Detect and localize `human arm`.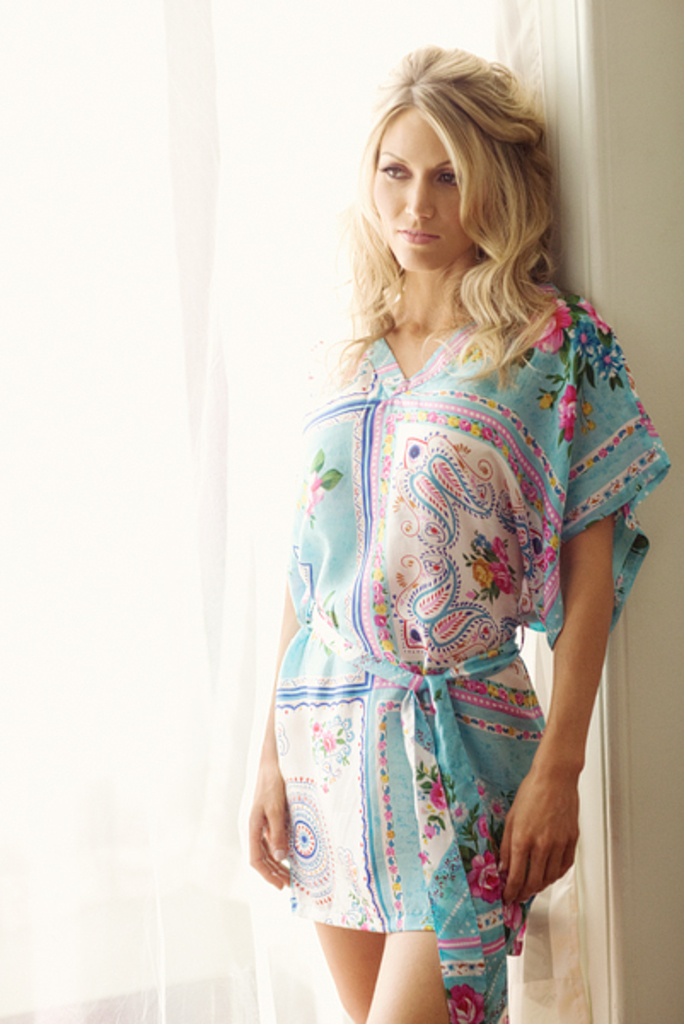
Localized at (249, 585, 309, 889).
